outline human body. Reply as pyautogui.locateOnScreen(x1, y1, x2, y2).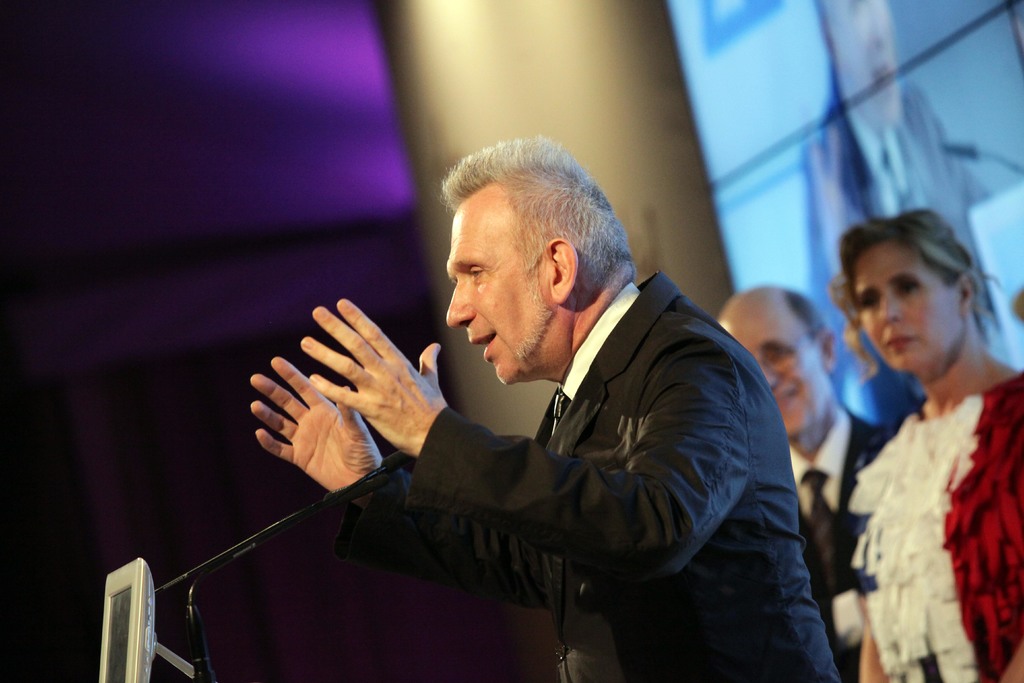
pyautogui.locateOnScreen(815, 0, 1023, 380).
